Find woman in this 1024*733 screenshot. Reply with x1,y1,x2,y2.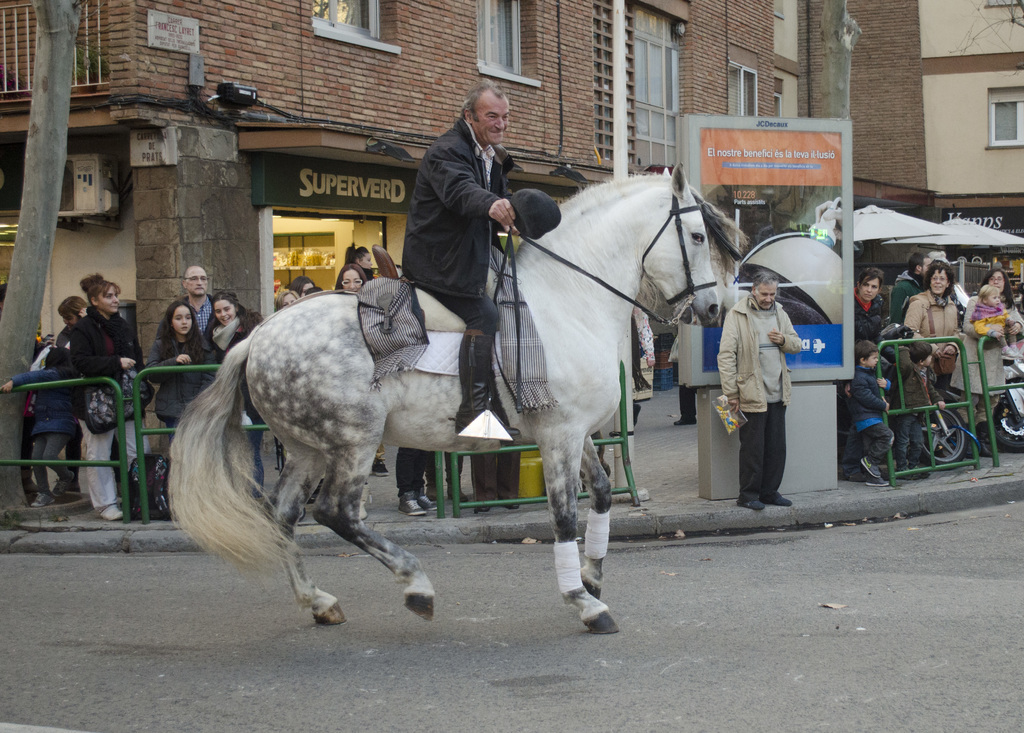
849,266,885,351.
